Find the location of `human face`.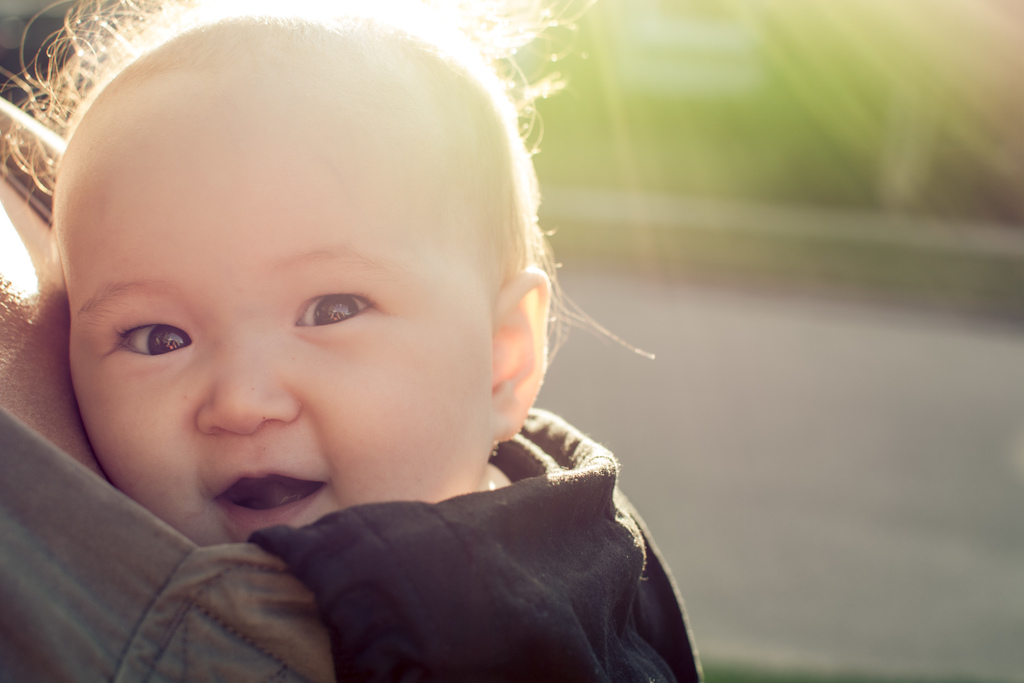
Location: [52,78,497,542].
